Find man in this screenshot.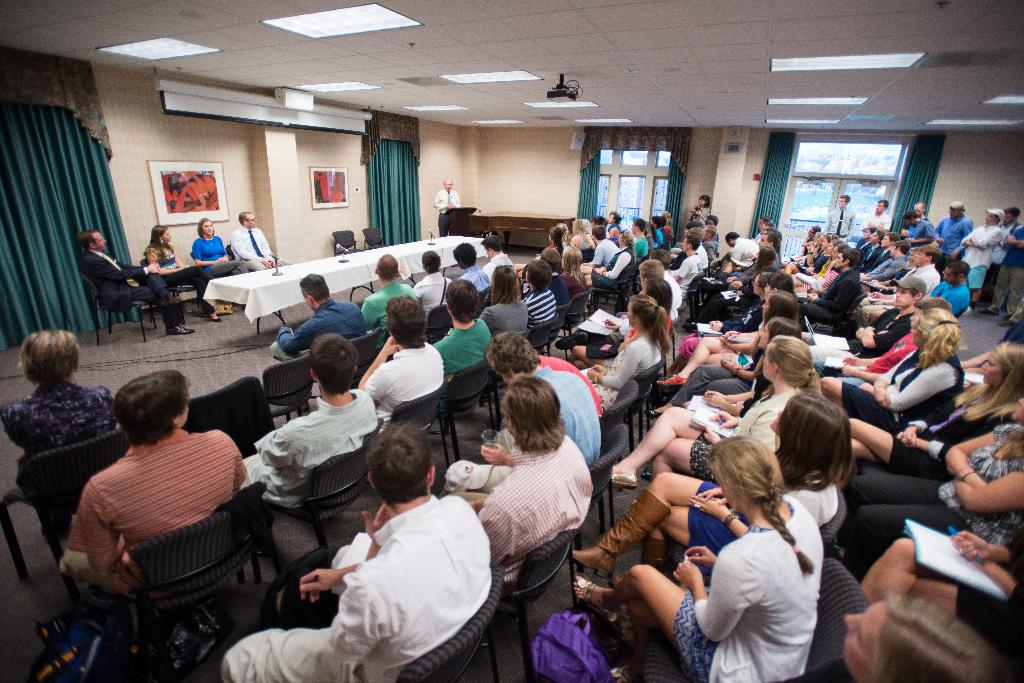
The bounding box for man is 227,213,288,269.
